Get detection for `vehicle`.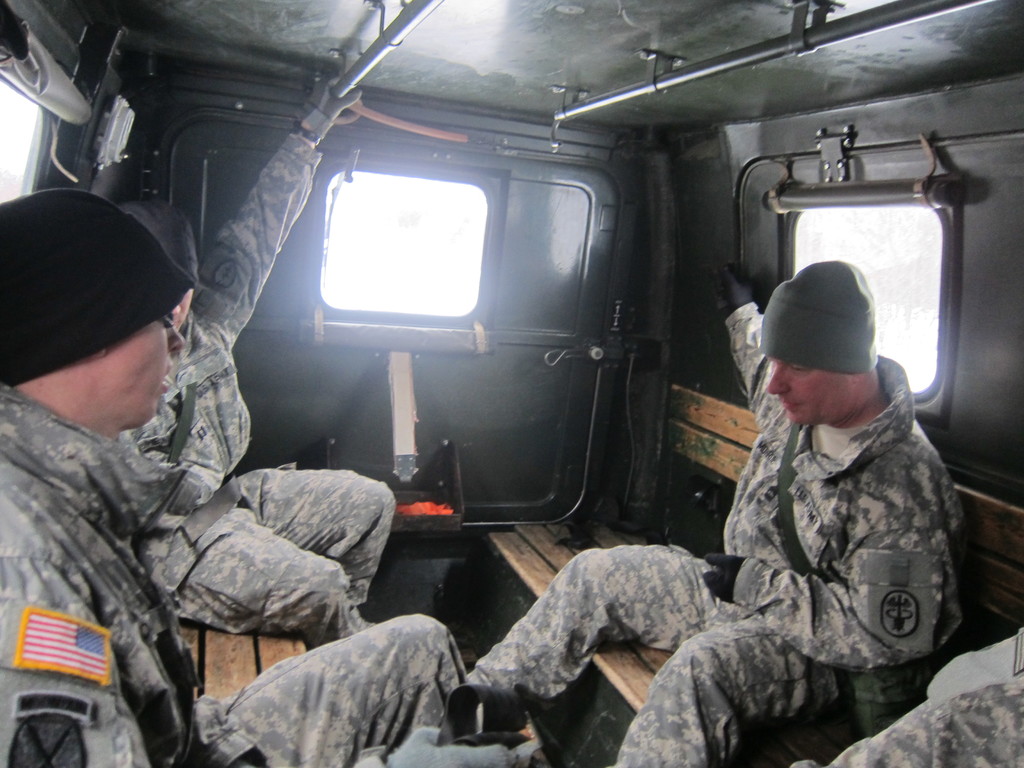
Detection: x1=63, y1=20, x2=990, y2=710.
